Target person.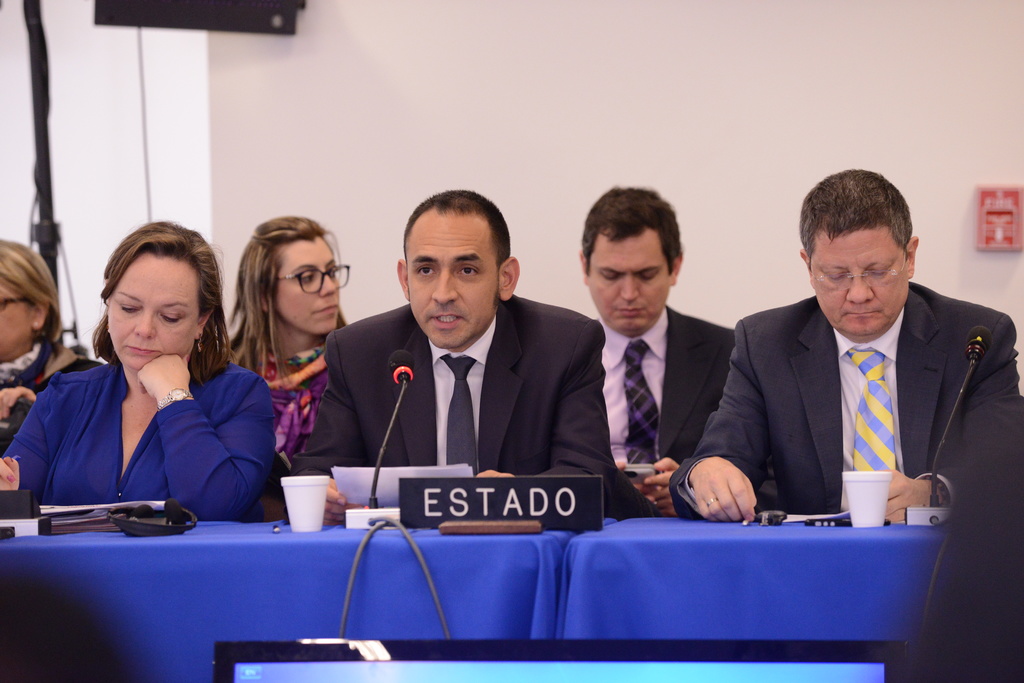
Target region: left=577, top=184, right=735, bottom=514.
